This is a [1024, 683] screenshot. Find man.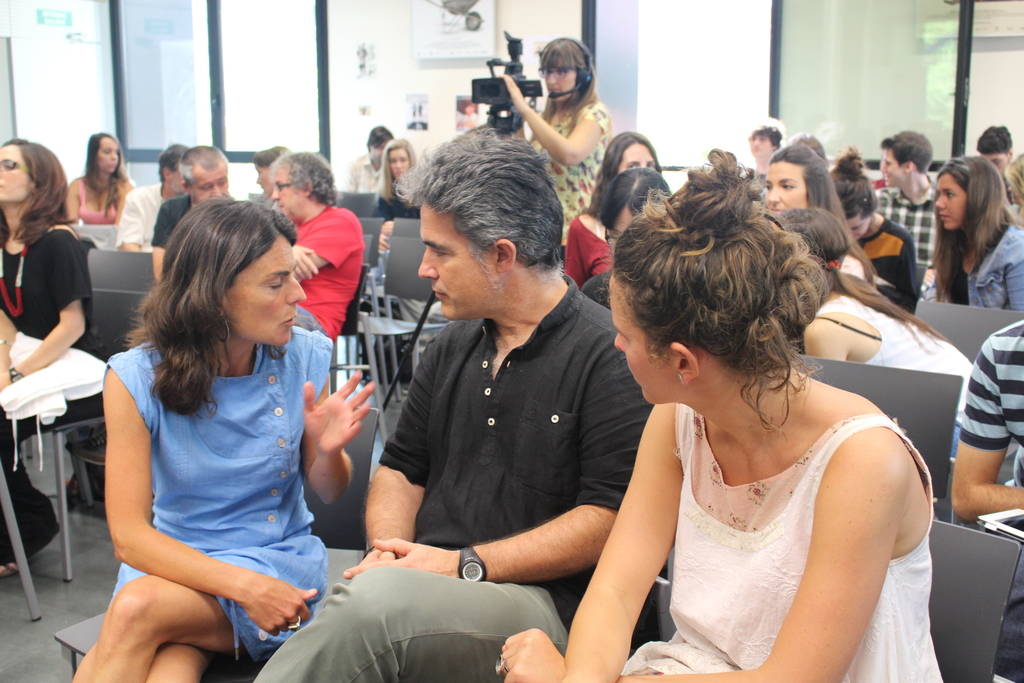
Bounding box: 252,145,299,201.
